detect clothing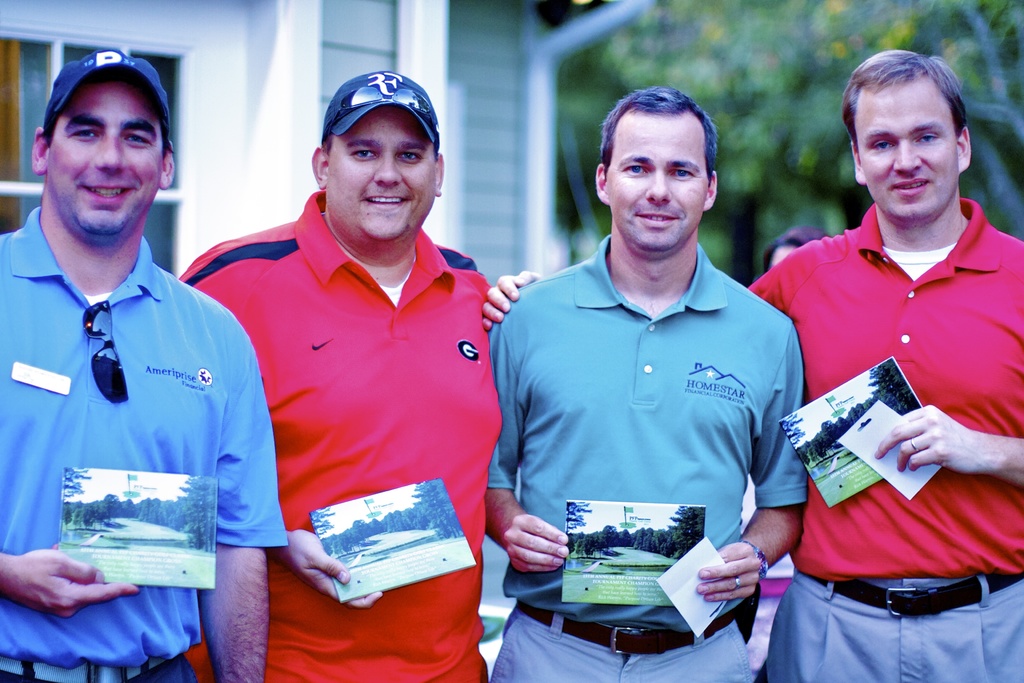
180,188,502,682
